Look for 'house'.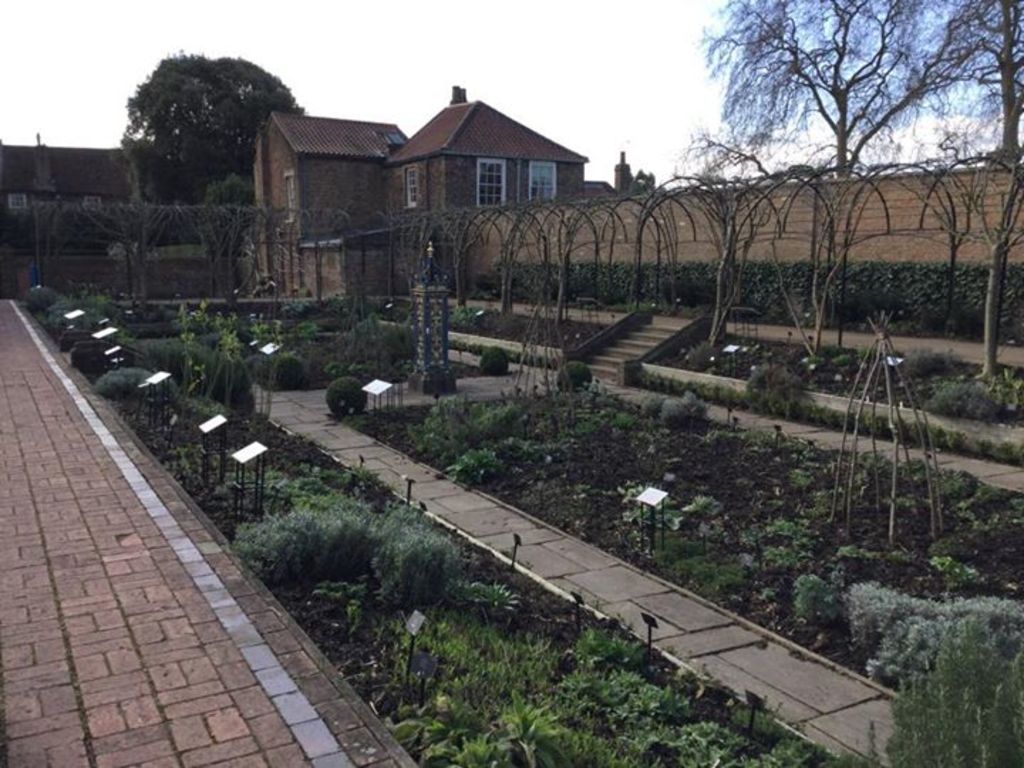
Found: {"x1": 0, "y1": 129, "x2": 144, "y2": 210}.
